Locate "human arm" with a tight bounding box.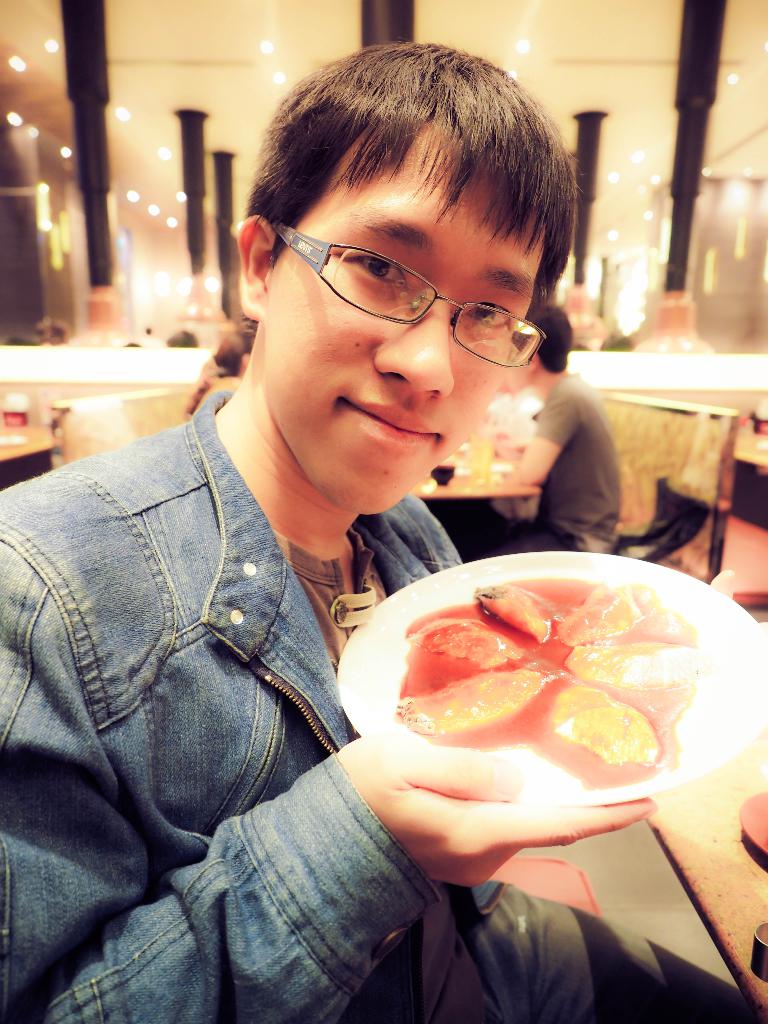
select_region(490, 420, 546, 501).
